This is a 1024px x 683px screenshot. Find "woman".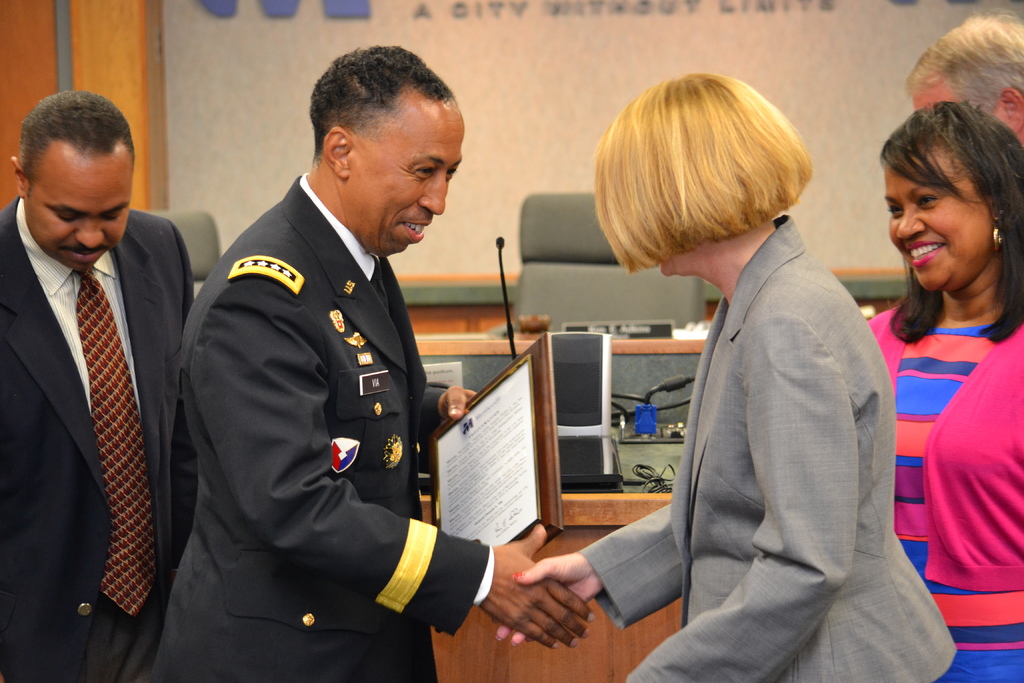
Bounding box: 493/70/954/682.
